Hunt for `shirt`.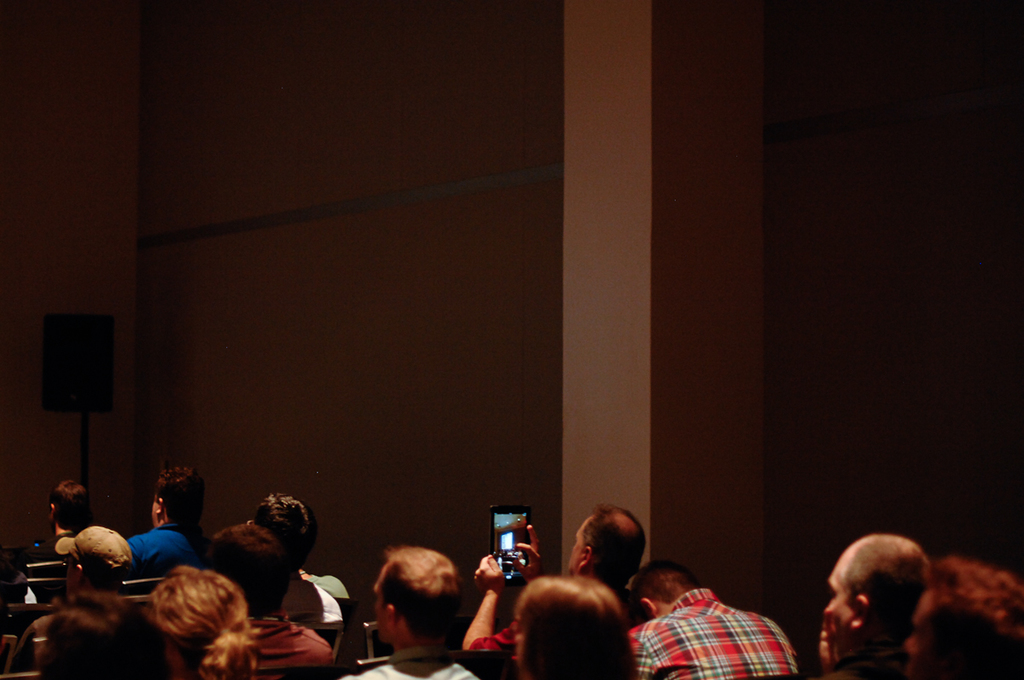
Hunted down at select_region(631, 591, 800, 679).
